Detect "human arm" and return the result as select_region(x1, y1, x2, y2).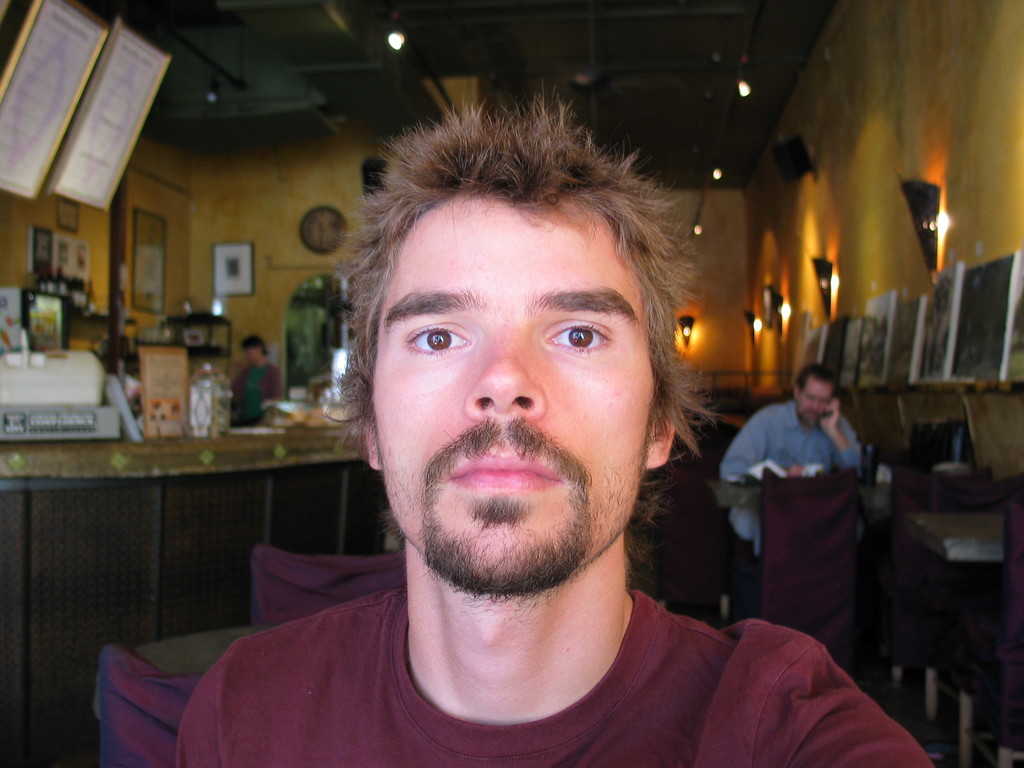
select_region(816, 397, 863, 481).
